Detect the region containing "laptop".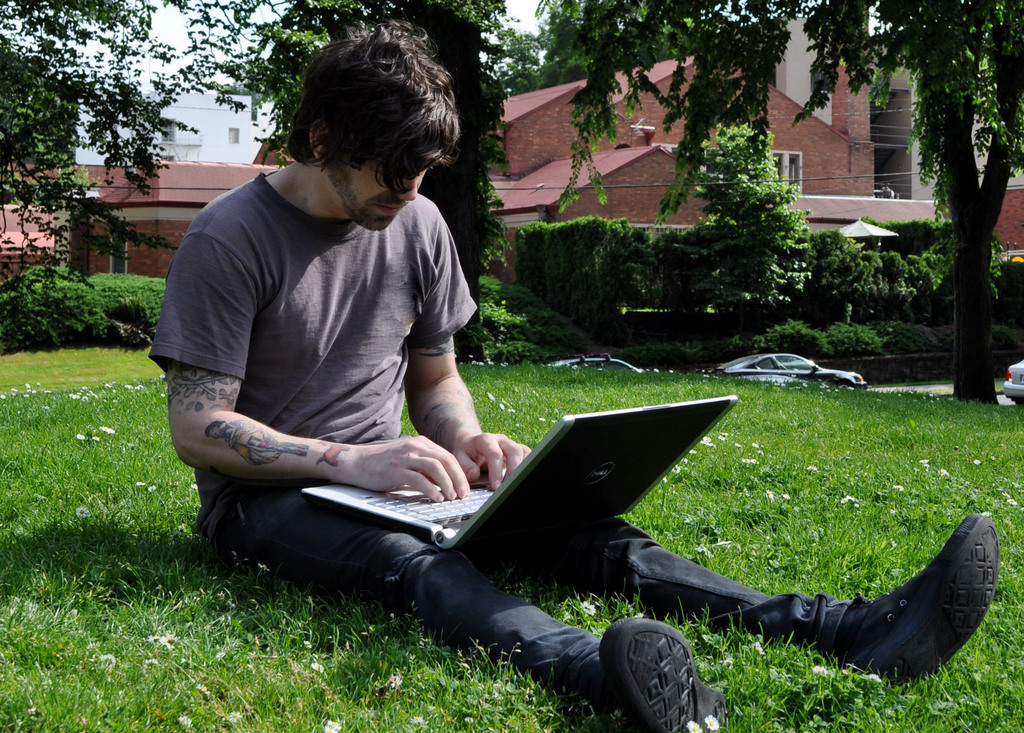
BBox(300, 391, 739, 554).
